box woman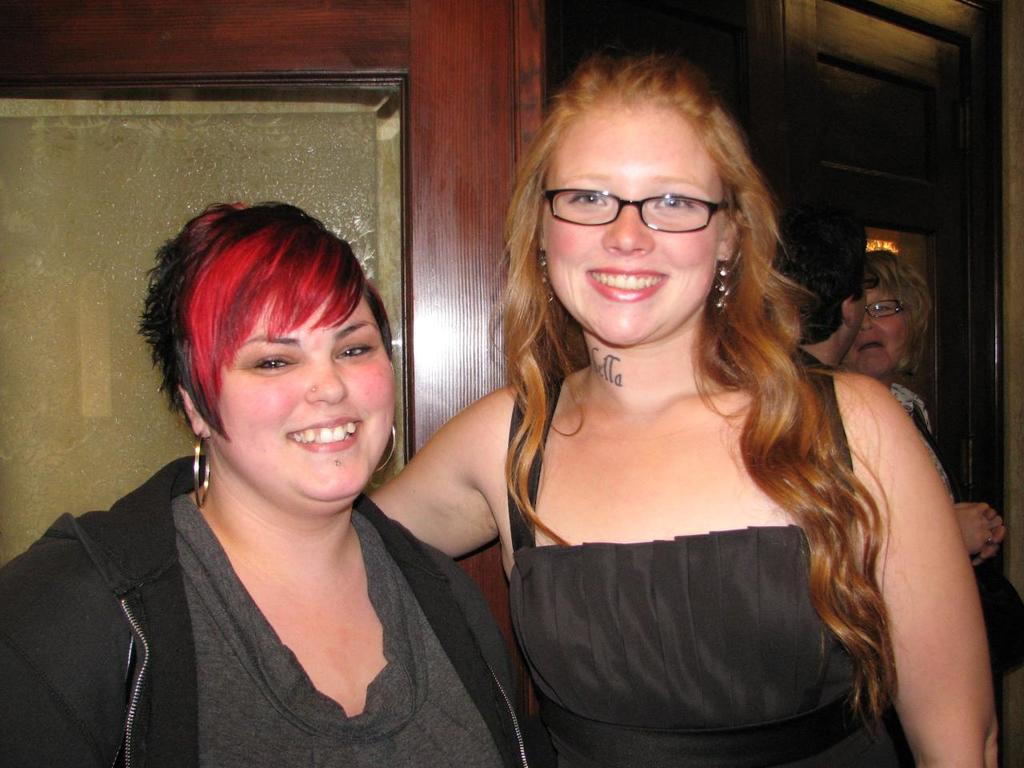
834, 247, 1009, 566
